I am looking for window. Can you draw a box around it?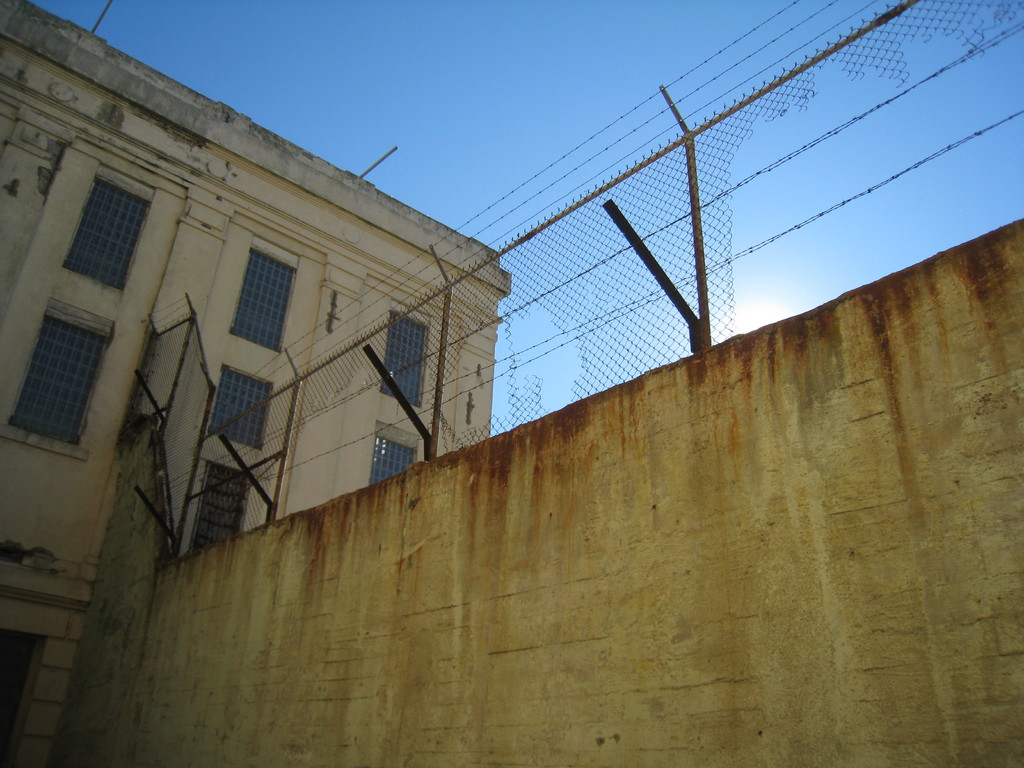
Sure, the bounding box is detection(381, 299, 426, 404).
